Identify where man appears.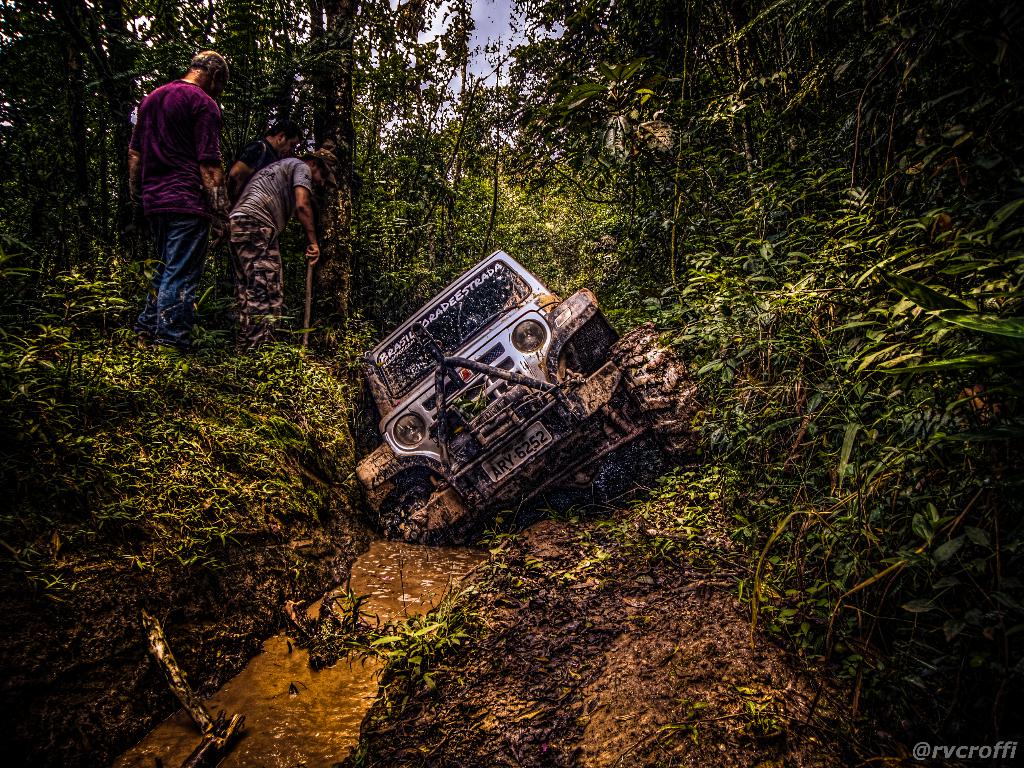
Appears at bbox(207, 120, 297, 209).
